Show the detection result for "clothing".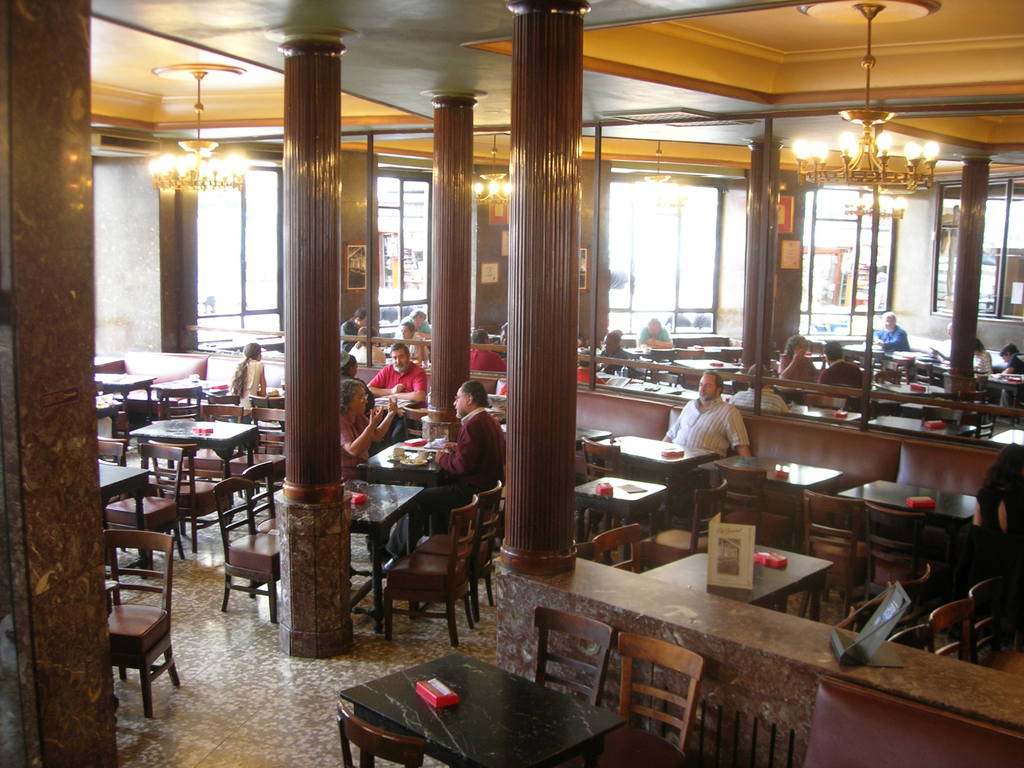
l=997, t=352, r=1023, b=414.
